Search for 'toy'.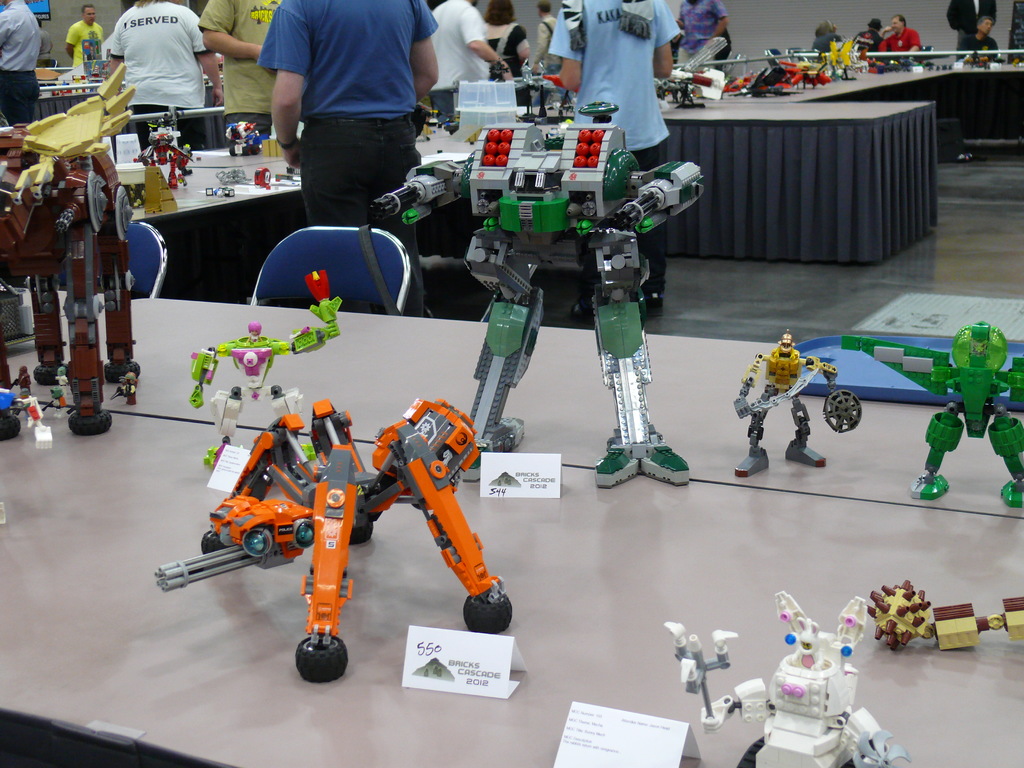
Found at region(223, 121, 263, 159).
